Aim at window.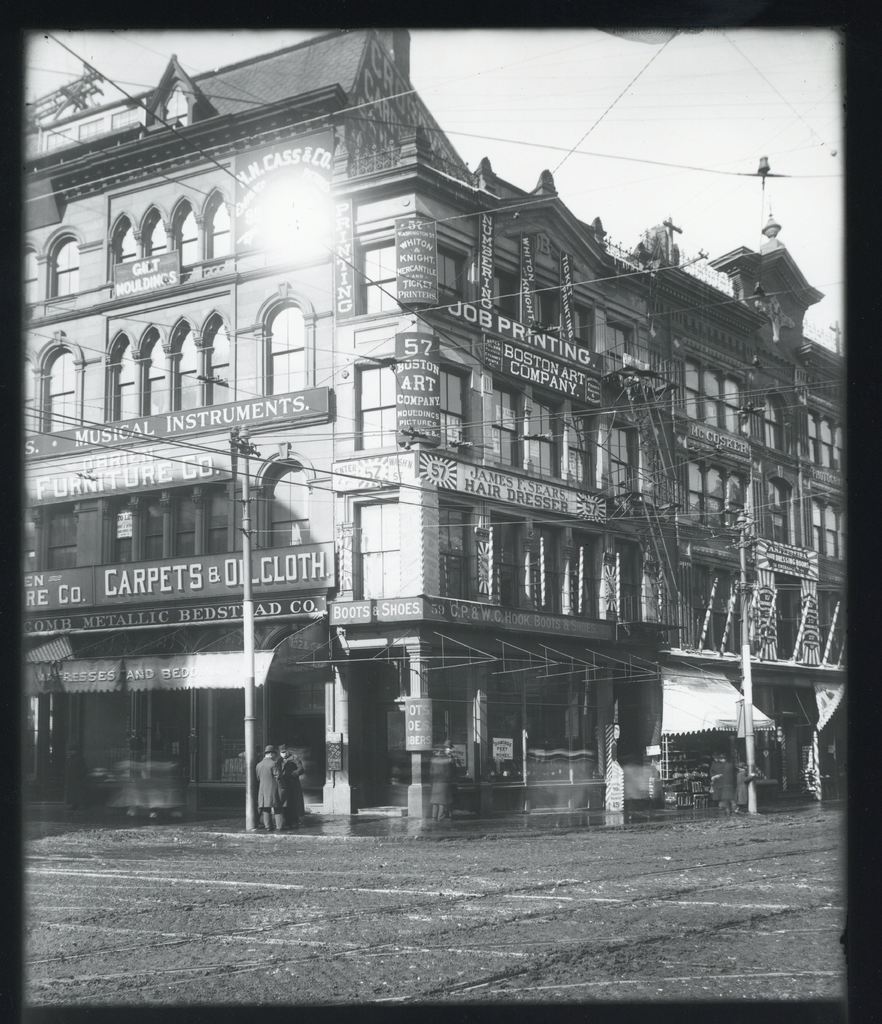
Aimed at x1=110 y1=102 x2=136 y2=124.
